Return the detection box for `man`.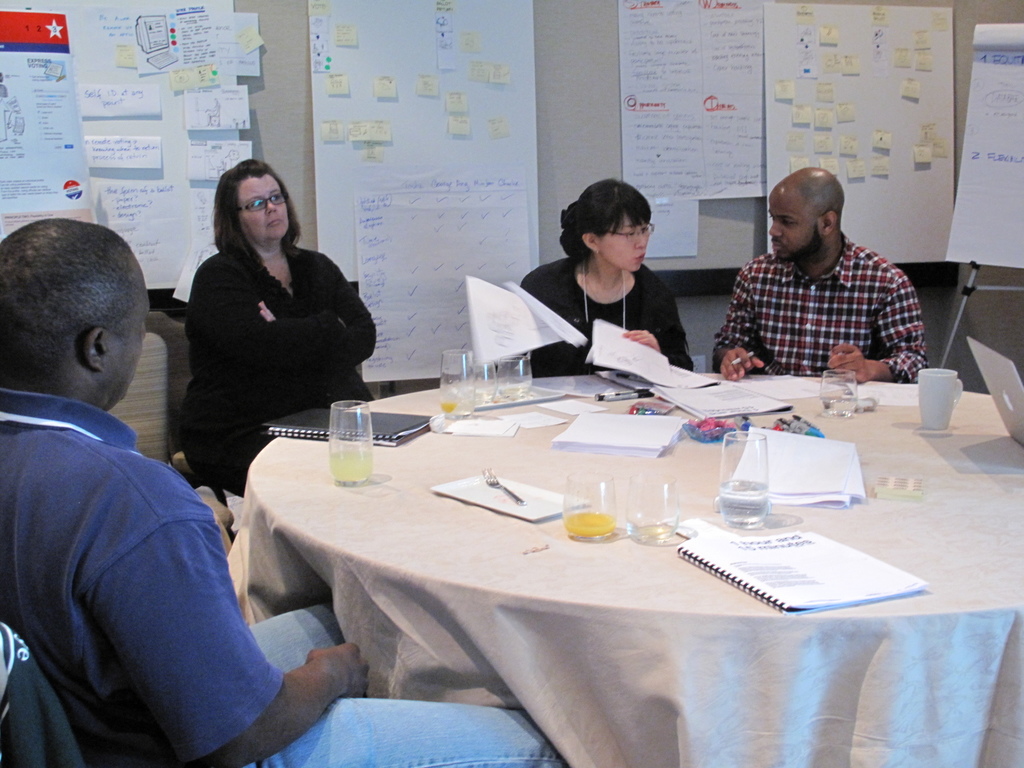
719/167/928/382.
